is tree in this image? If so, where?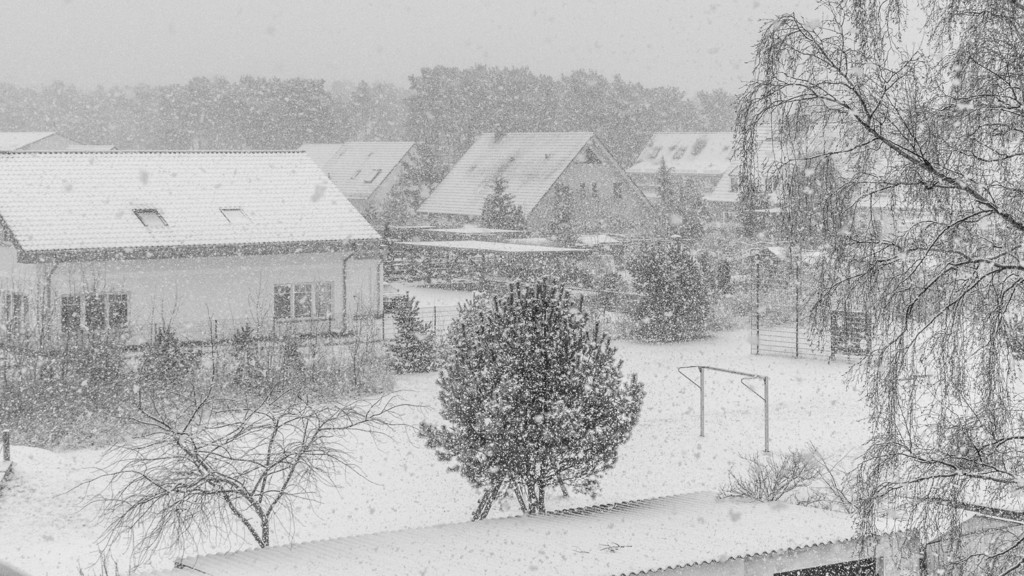
Yes, at bbox(482, 161, 529, 243).
